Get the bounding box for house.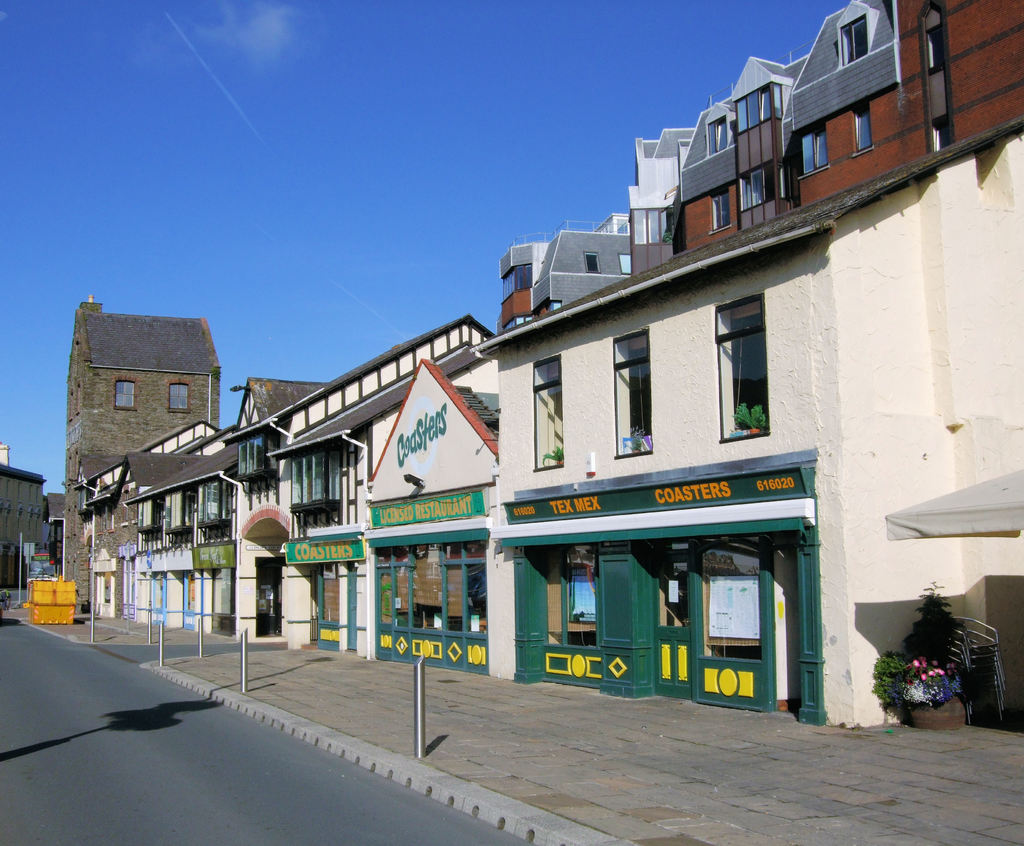
select_region(62, 294, 216, 597).
